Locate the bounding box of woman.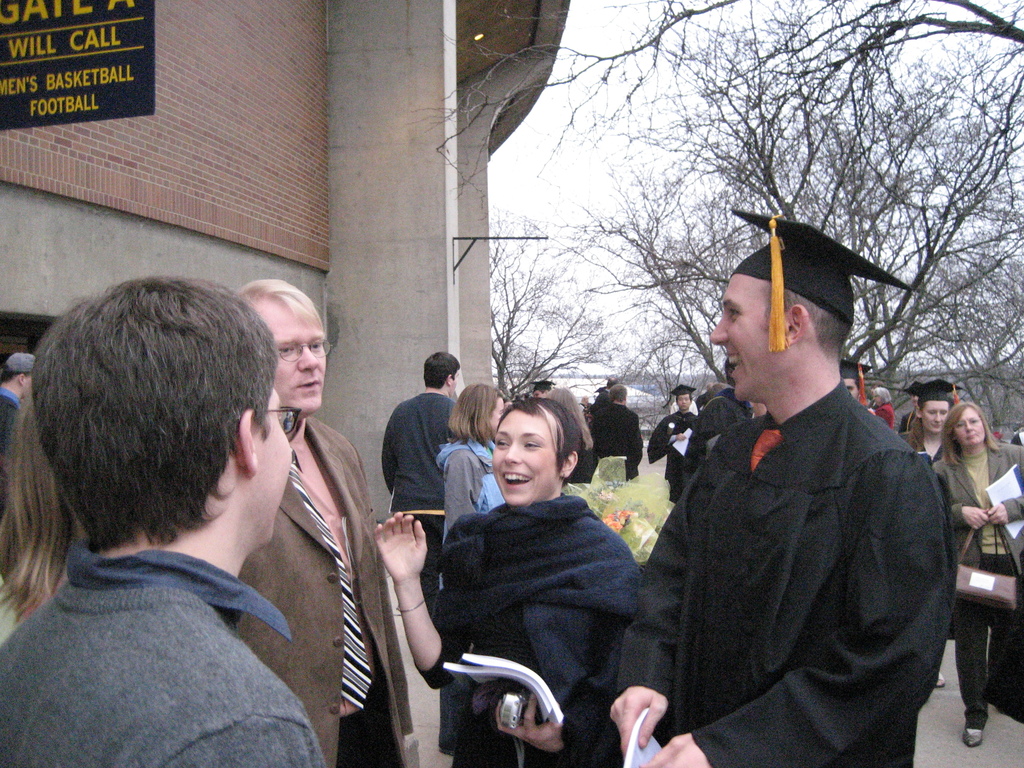
Bounding box: {"x1": 868, "y1": 385, "x2": 897, "y2": 430}.
